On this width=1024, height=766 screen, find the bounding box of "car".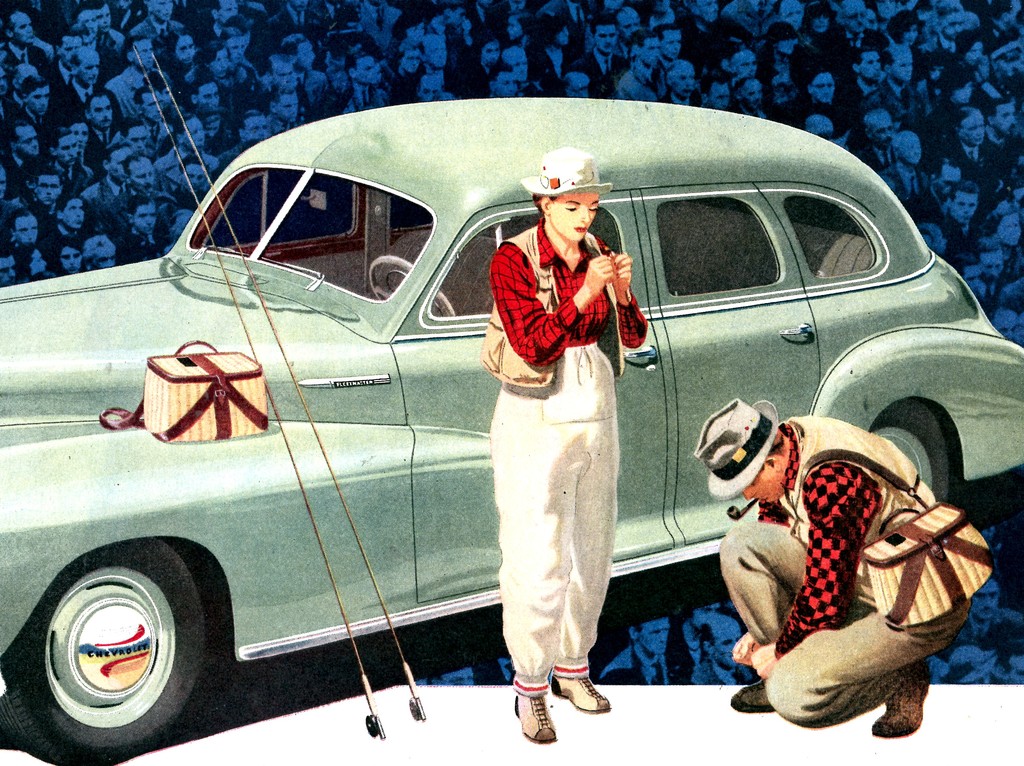
Bounding box: [0,99,1023,760].
